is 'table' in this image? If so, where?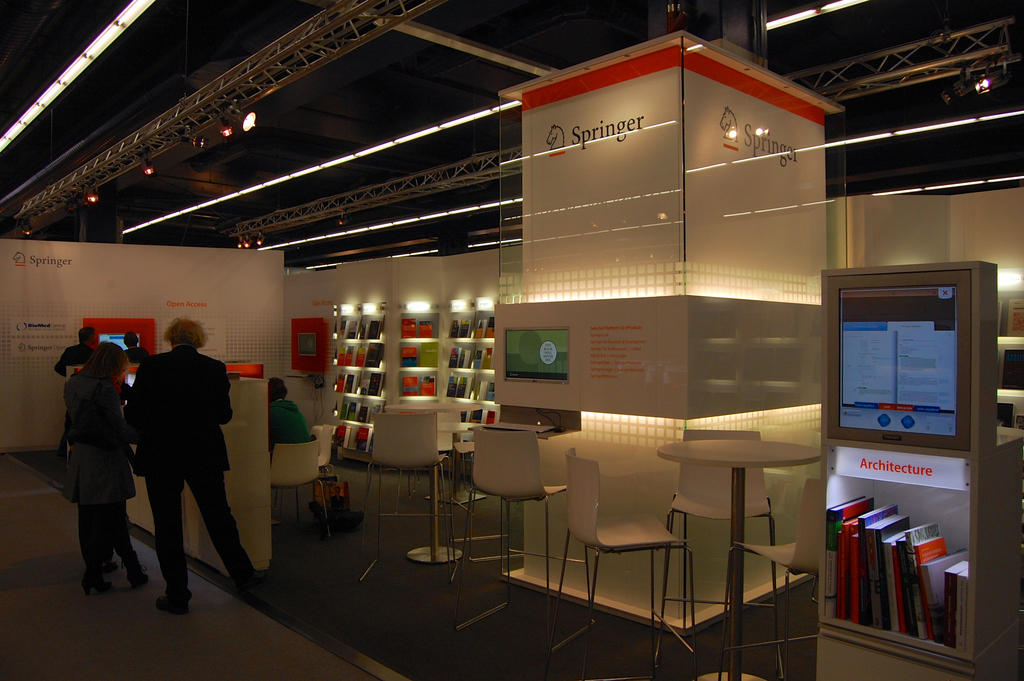
Yes, at {"x1": 386, "y1": 404, "x2": 479, "y2": 561}.
